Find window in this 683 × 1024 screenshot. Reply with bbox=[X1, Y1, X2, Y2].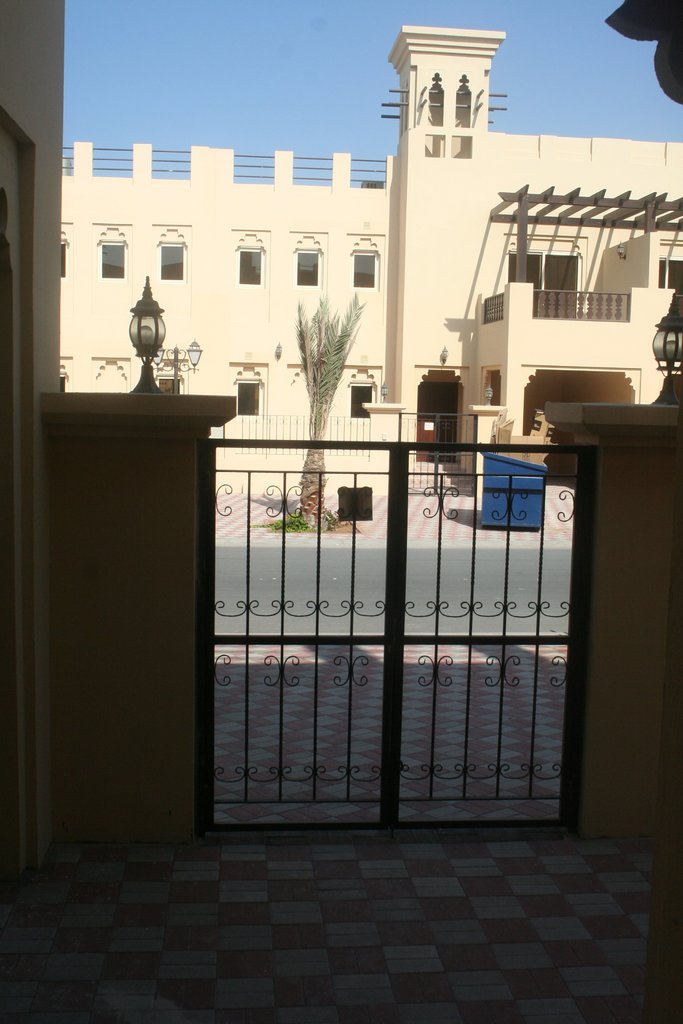
bbox=[239, 248, 262, 288].
